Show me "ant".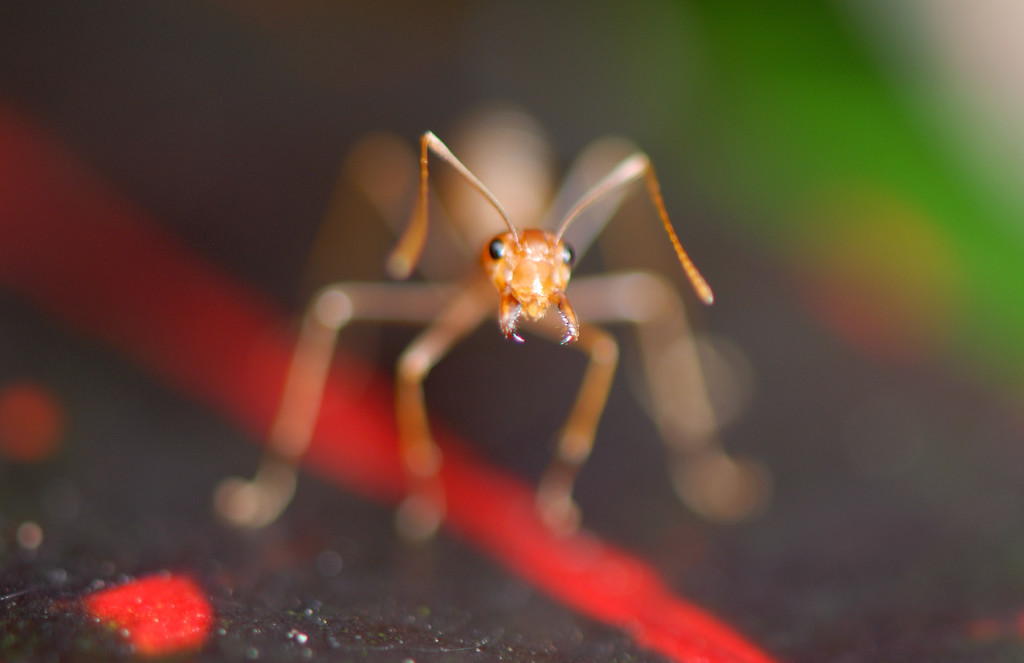
"ant" is here: (218,129,762,523).
